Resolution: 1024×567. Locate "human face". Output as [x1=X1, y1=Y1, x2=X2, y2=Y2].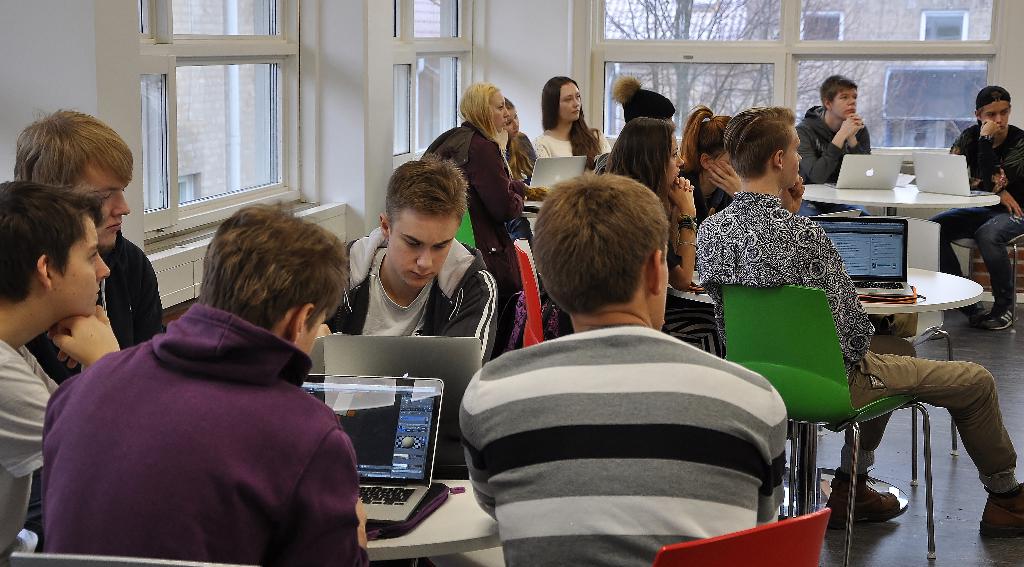
[x1=776, y1=133, x2=800, y2=184].
